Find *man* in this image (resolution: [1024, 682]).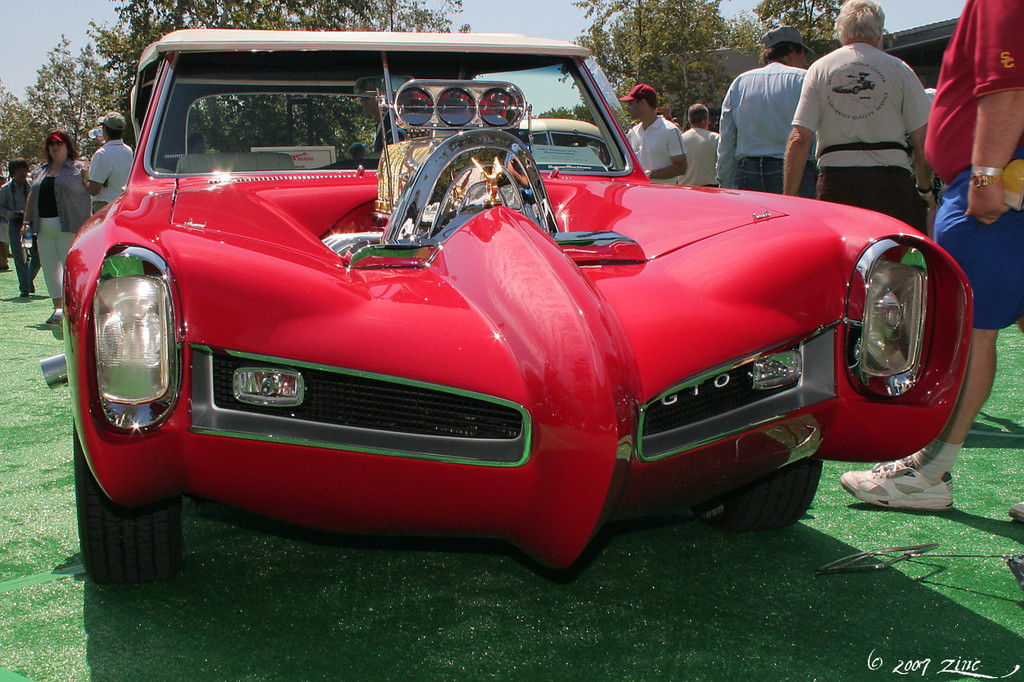
box=[0, 159, 46, 299].
